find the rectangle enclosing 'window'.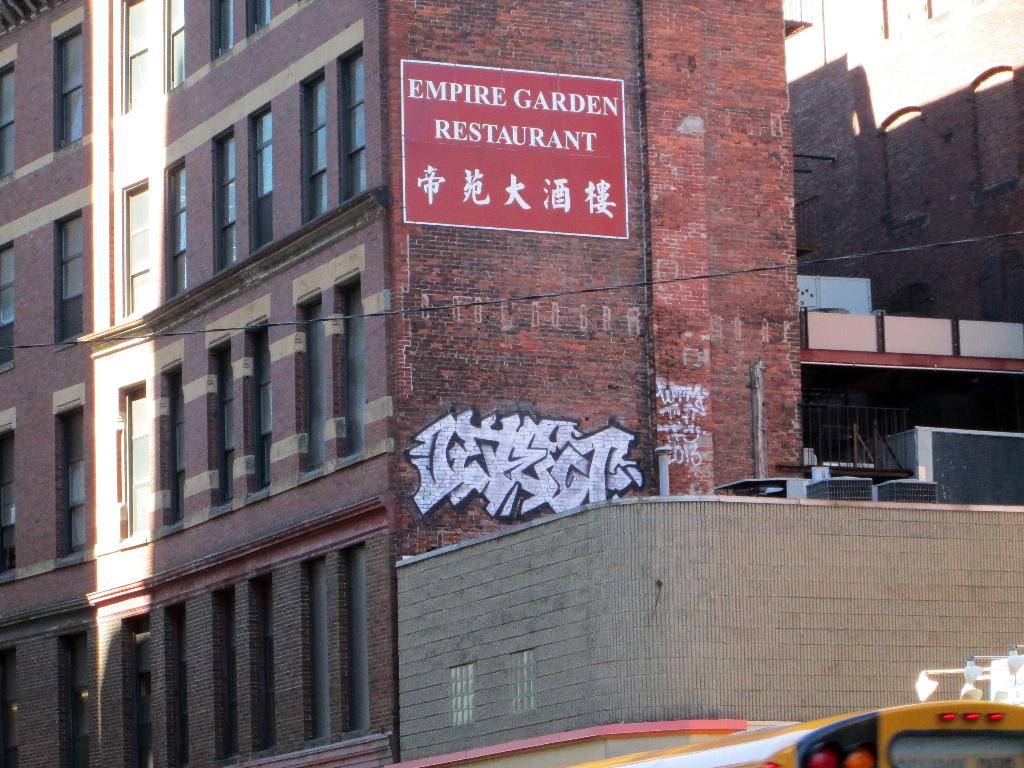
{"x1": 351, "y1": 548, "x2": 369, "y2": 728}.
